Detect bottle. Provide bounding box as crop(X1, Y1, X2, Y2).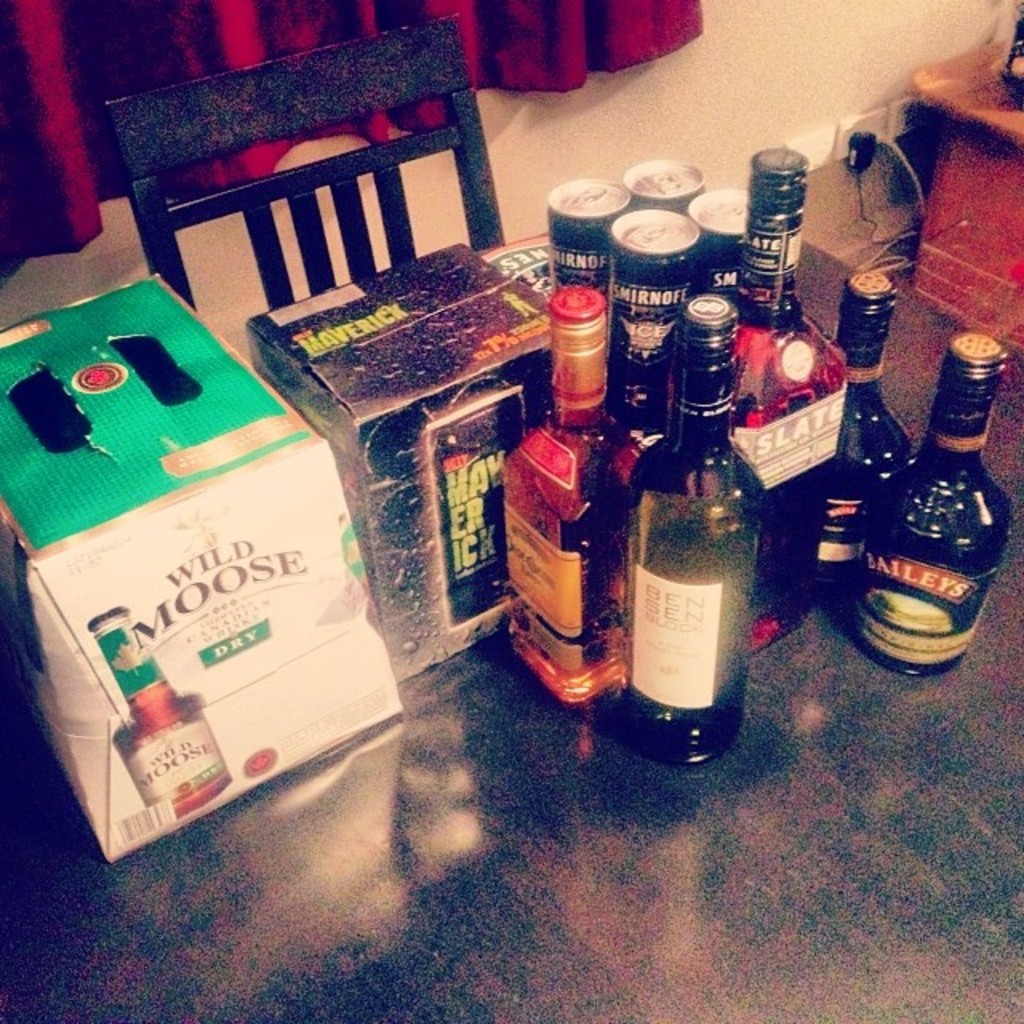
crop(694, 146, 826, 650).
